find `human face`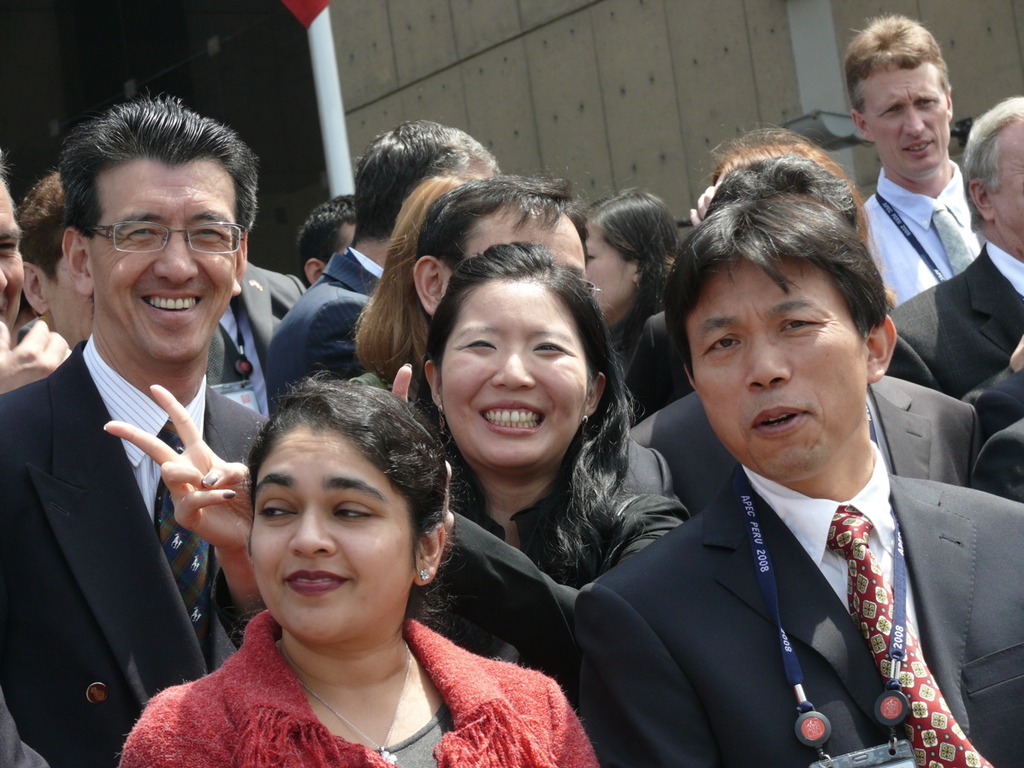
crop(855, 69, 955, 193)
